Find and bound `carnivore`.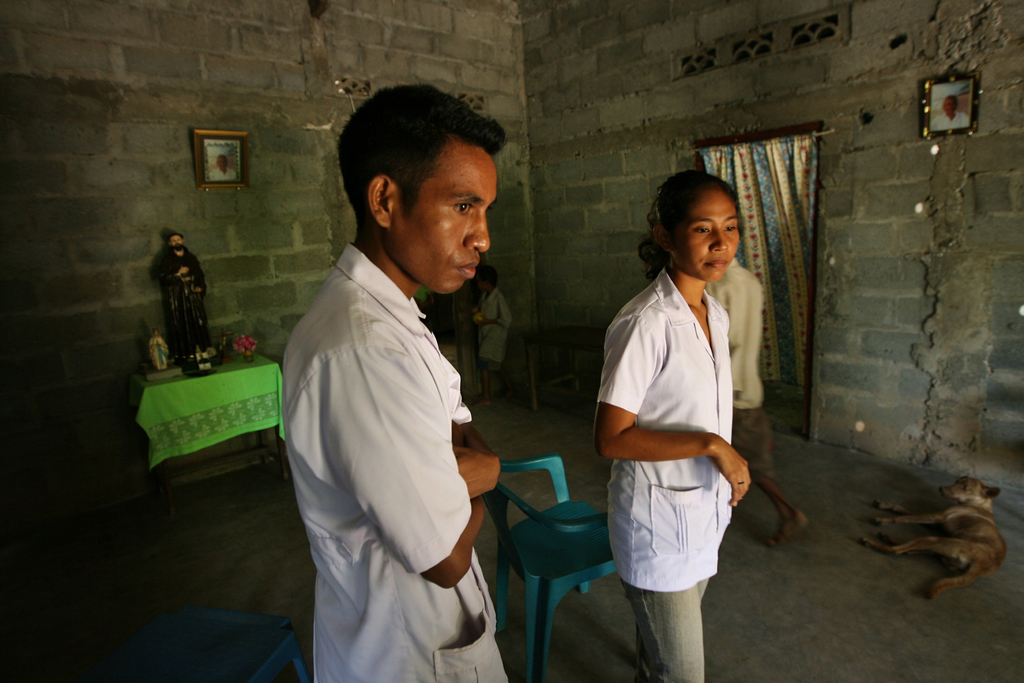
Bound: bbox=(860, 467, 1010, 607).
